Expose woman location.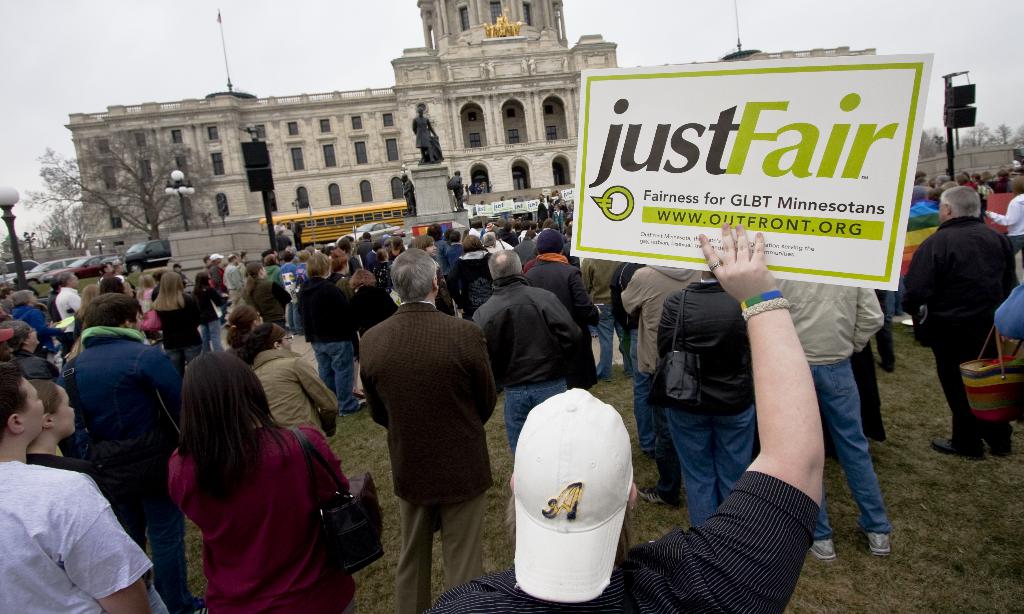
Exposed at locate(8, 318, 49, 357).
